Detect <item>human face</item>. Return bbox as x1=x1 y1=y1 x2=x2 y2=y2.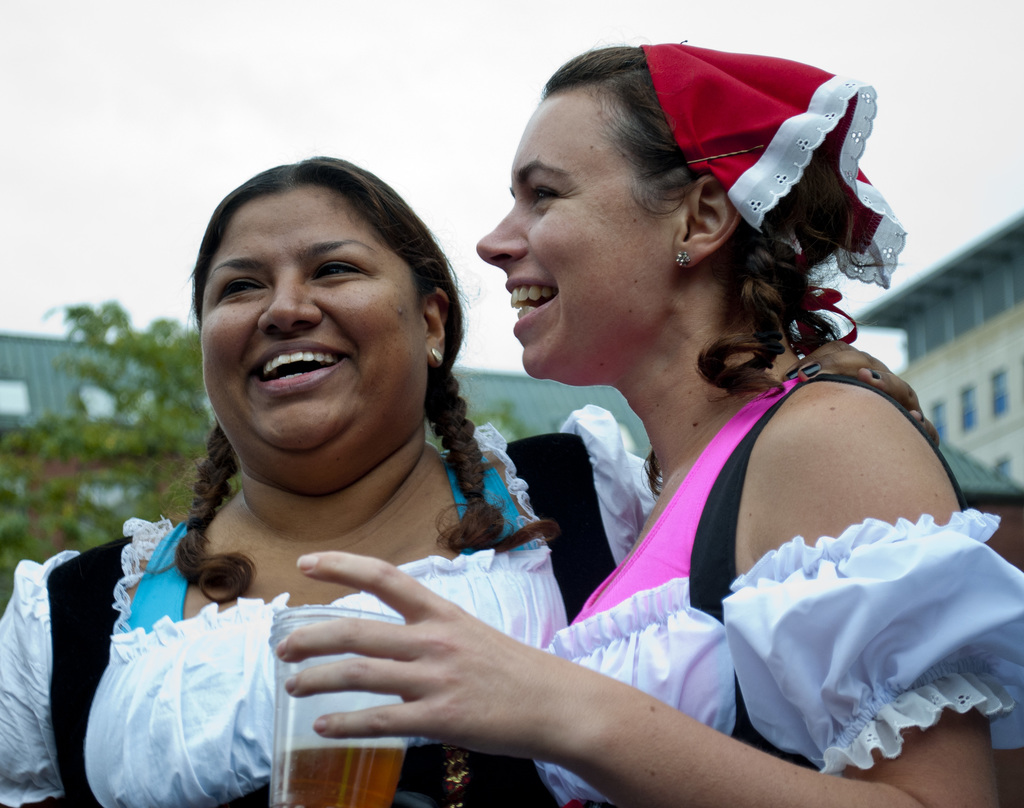
x1=476 y1=92 x2=681 y2=389.
